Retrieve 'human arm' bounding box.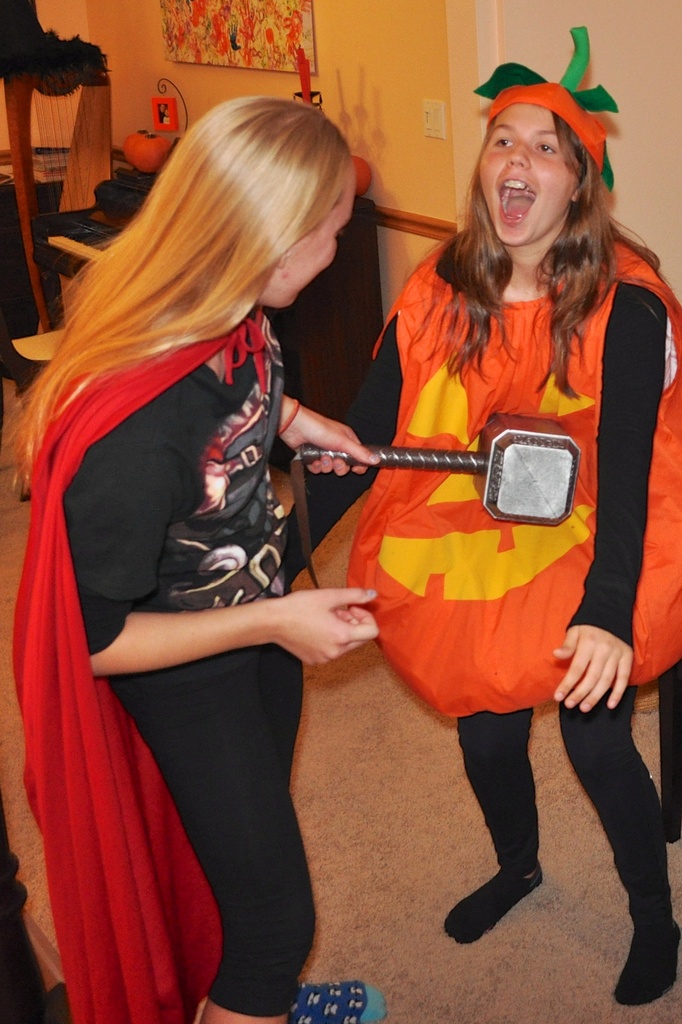
Bounding box: locate(341, 332, 402, 500).
